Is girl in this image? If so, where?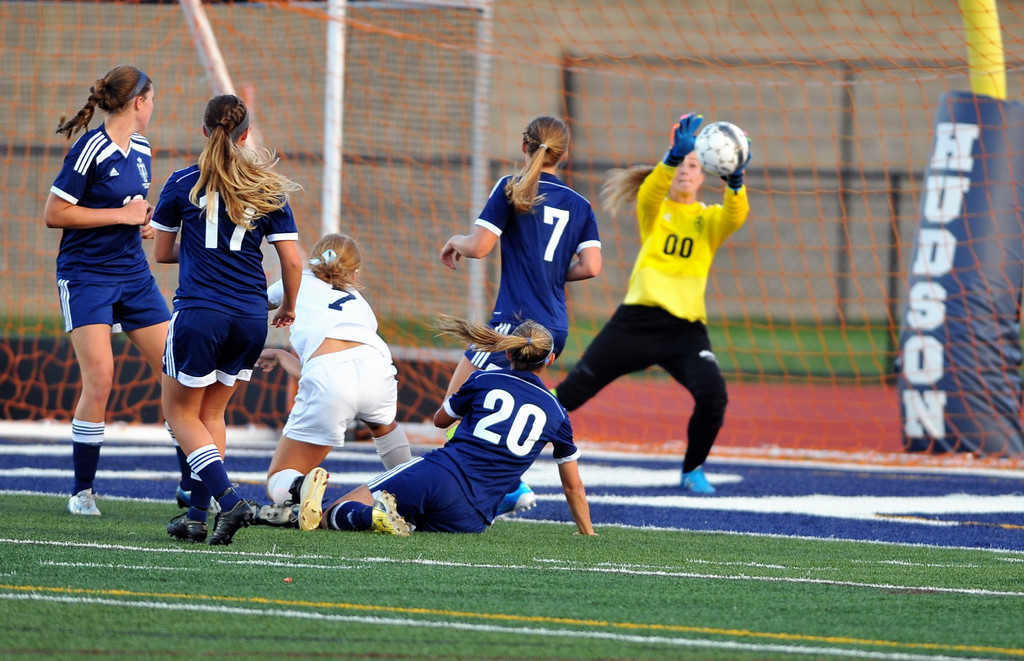
Yes, at crop(145, 94, 296, 547).
